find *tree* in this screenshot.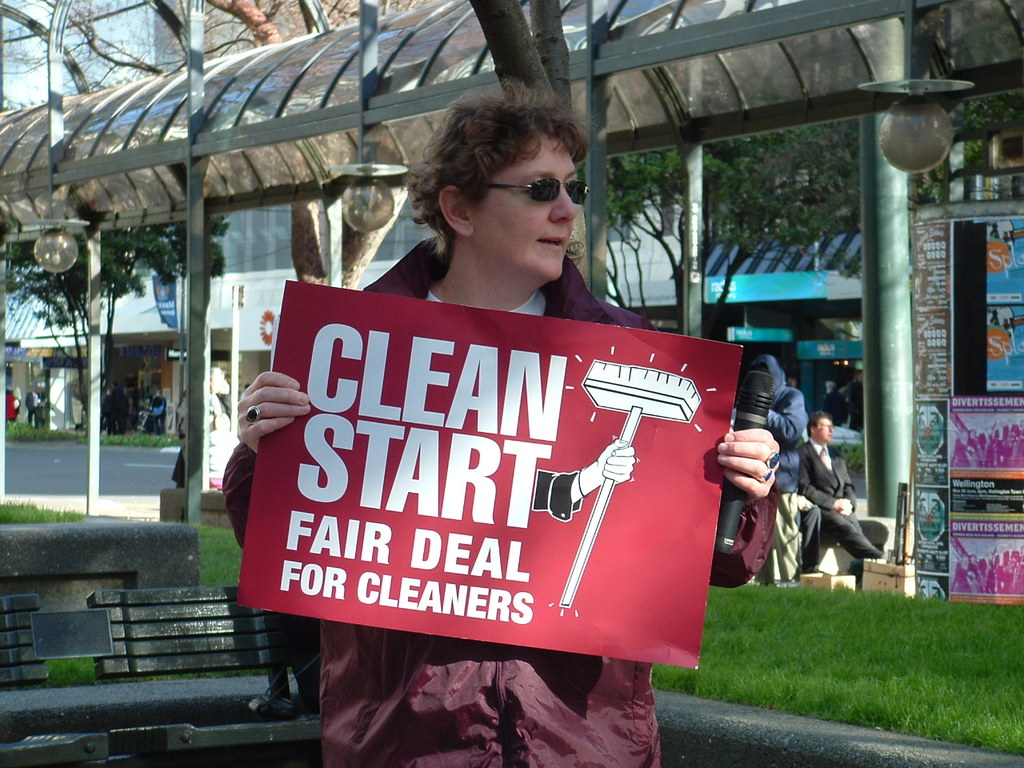
The bounding box for *tree* is box(0, 0, 251, 78).
